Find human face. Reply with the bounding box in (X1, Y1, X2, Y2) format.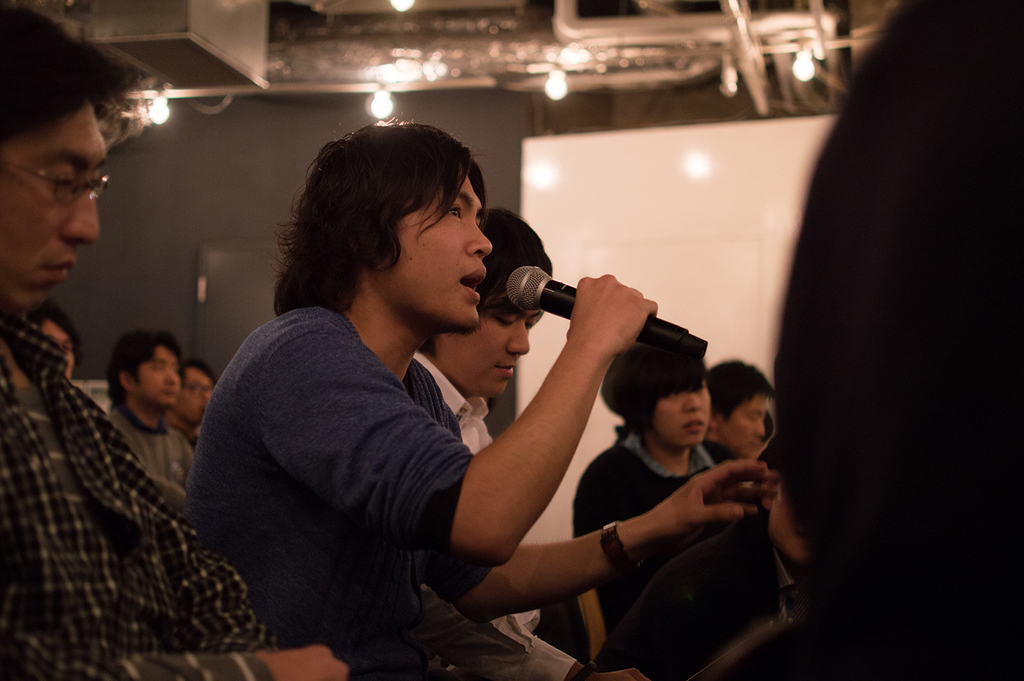
(0, 103, 109, 309).
